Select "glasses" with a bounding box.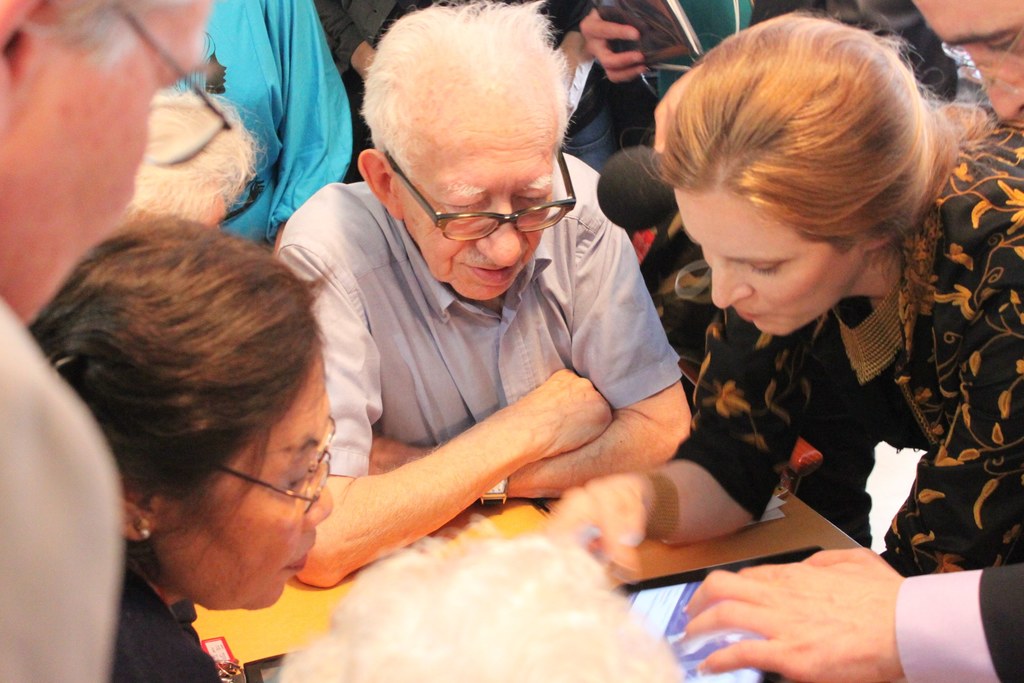
381, 154, 583, 229.
